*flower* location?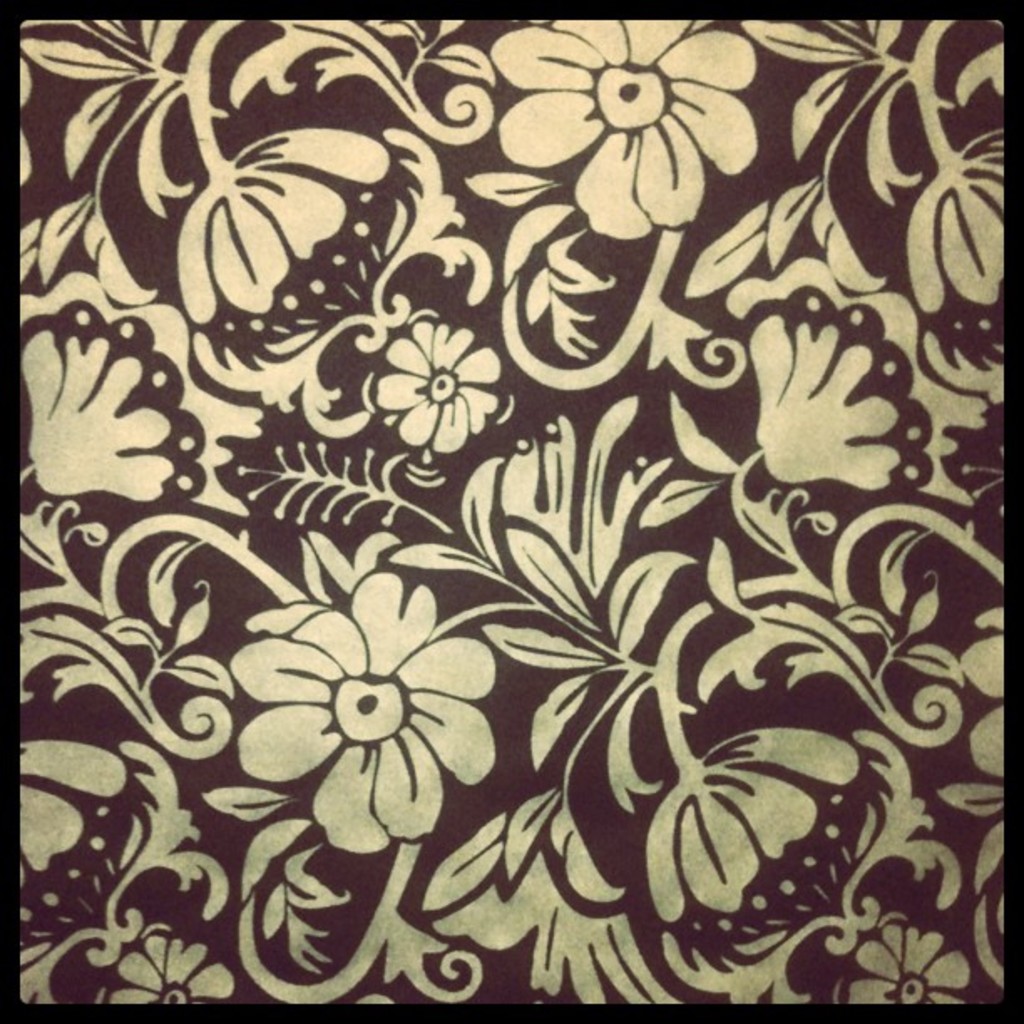
bbox=(904, 132, 1007, 316)
